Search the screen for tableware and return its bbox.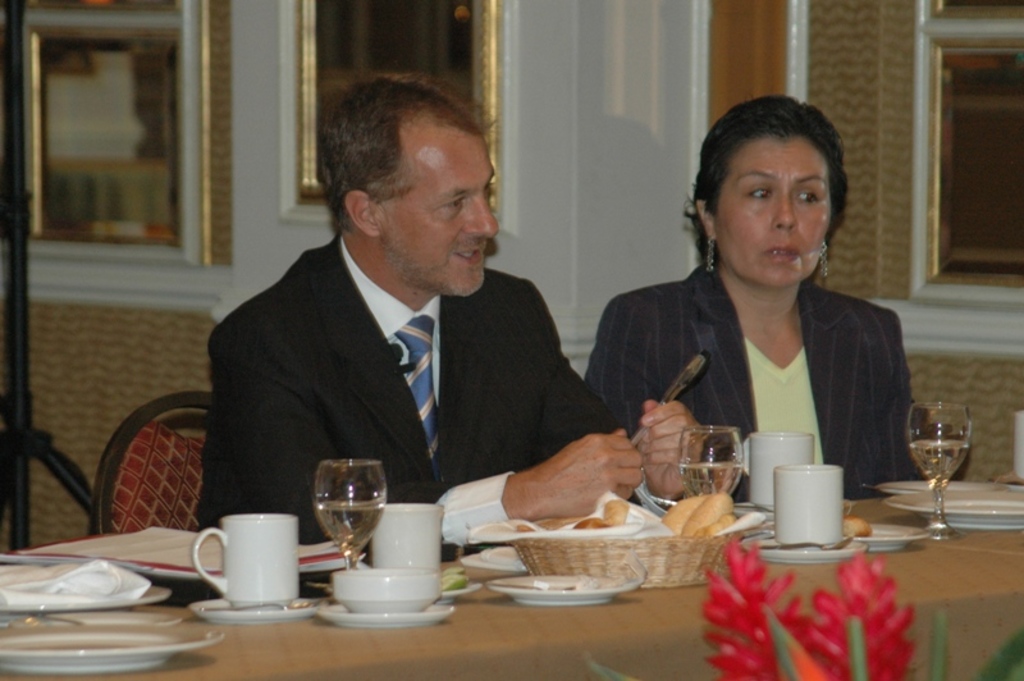
Found: {"left": 774, "top": 466, "right": 844, "bottom": 545}.
